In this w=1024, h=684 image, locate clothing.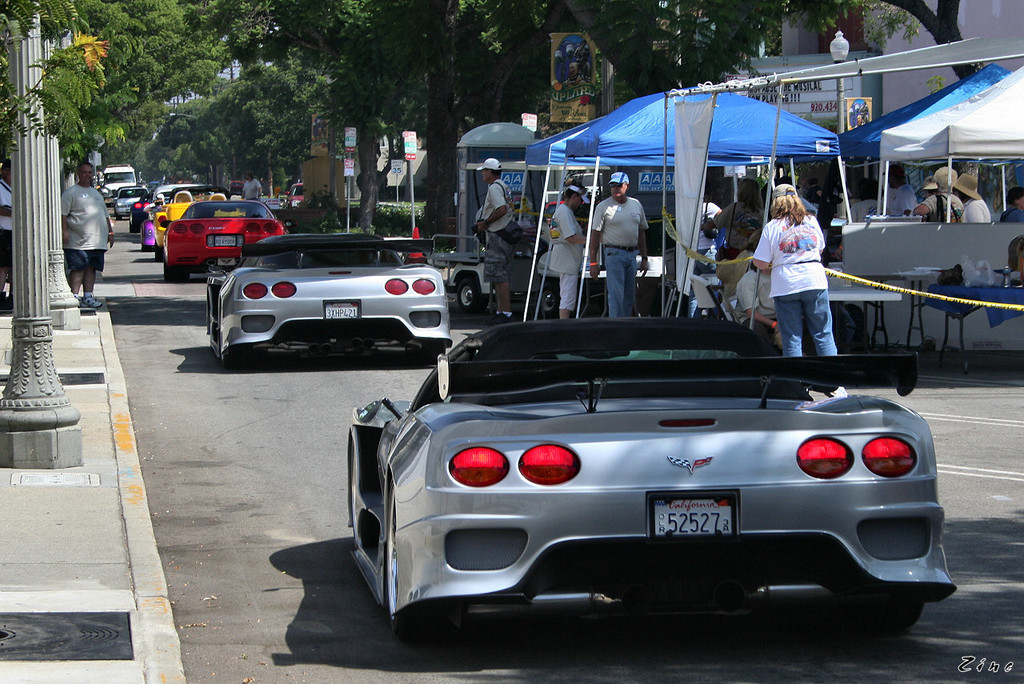
Bounding box: 750:215:844:363.
